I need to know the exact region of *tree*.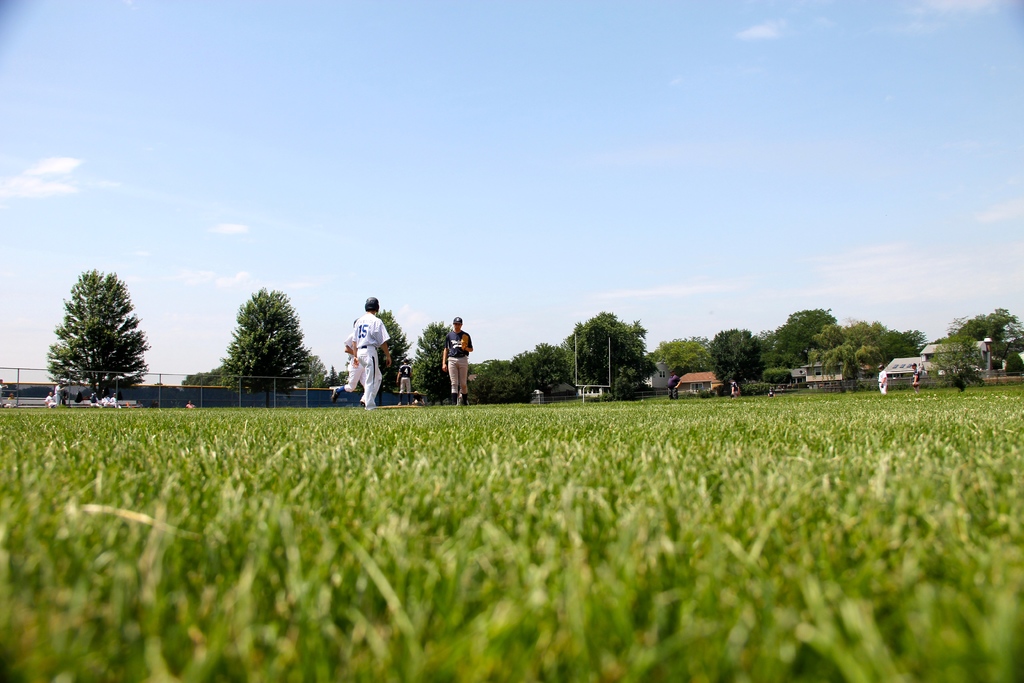
Region: (x1=463, y1=360, x2=537, y2=407).
